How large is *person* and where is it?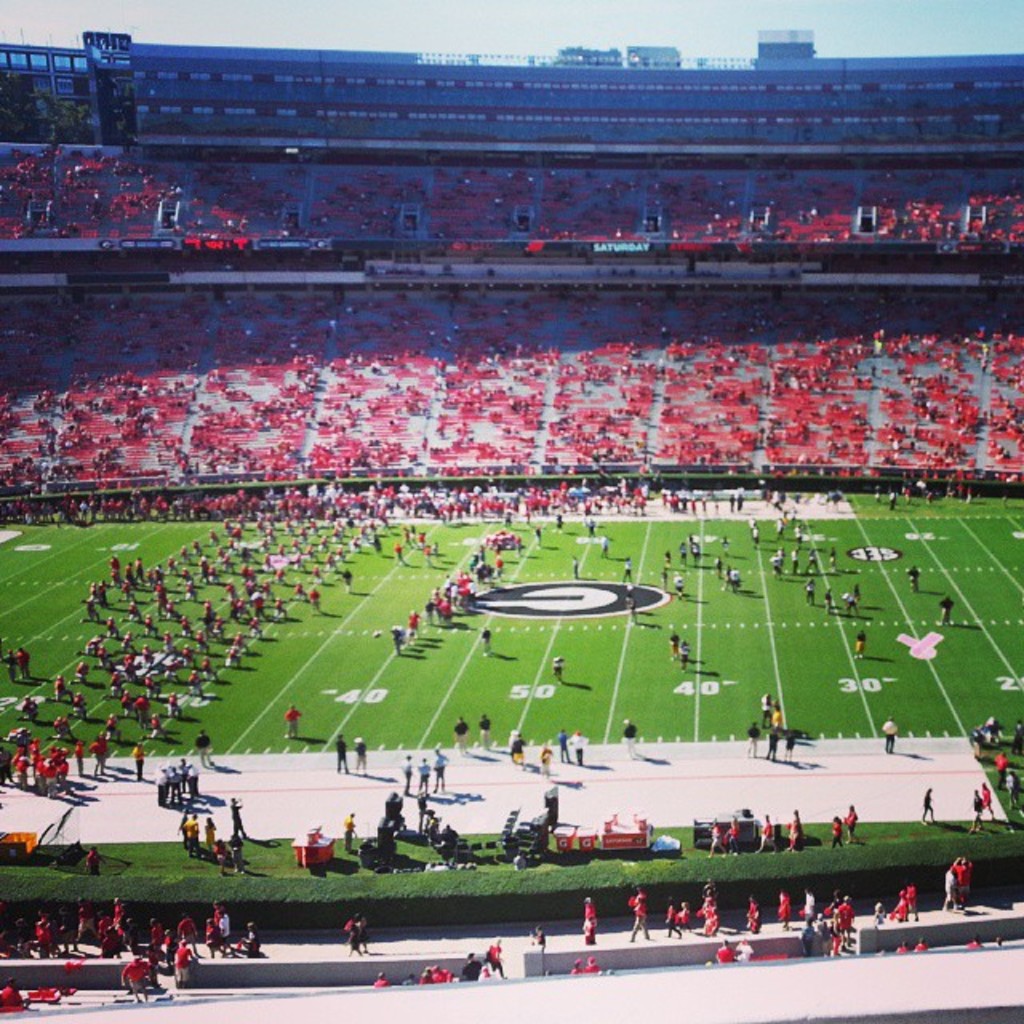
Bounding box: [995,749,1010,784].
